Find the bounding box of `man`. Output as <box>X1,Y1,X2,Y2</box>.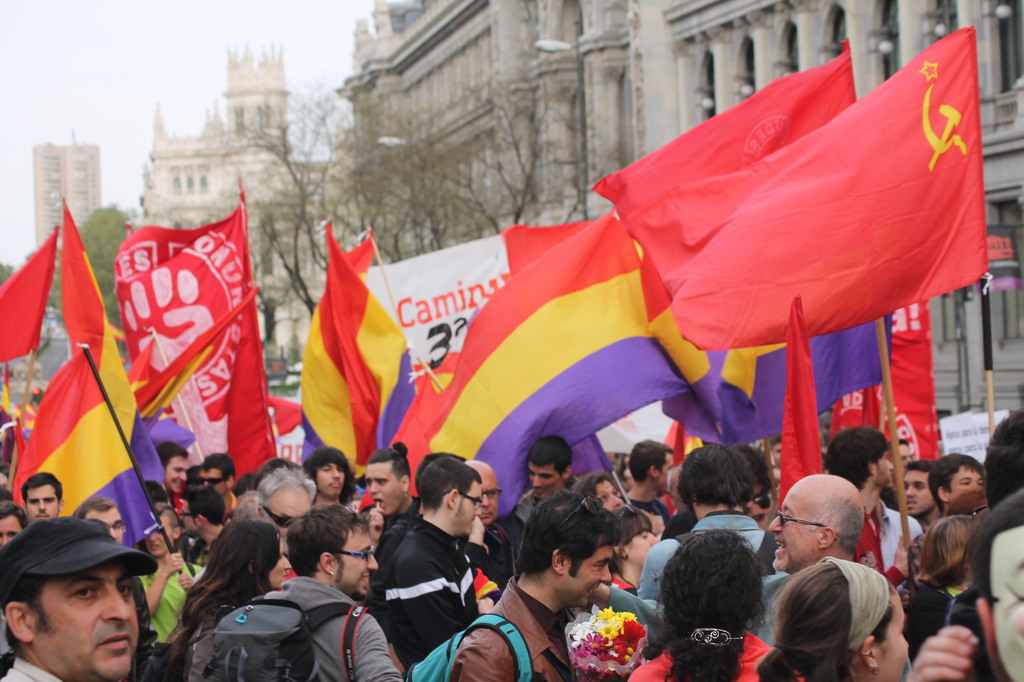
<box>904,453,937,541</box>.
